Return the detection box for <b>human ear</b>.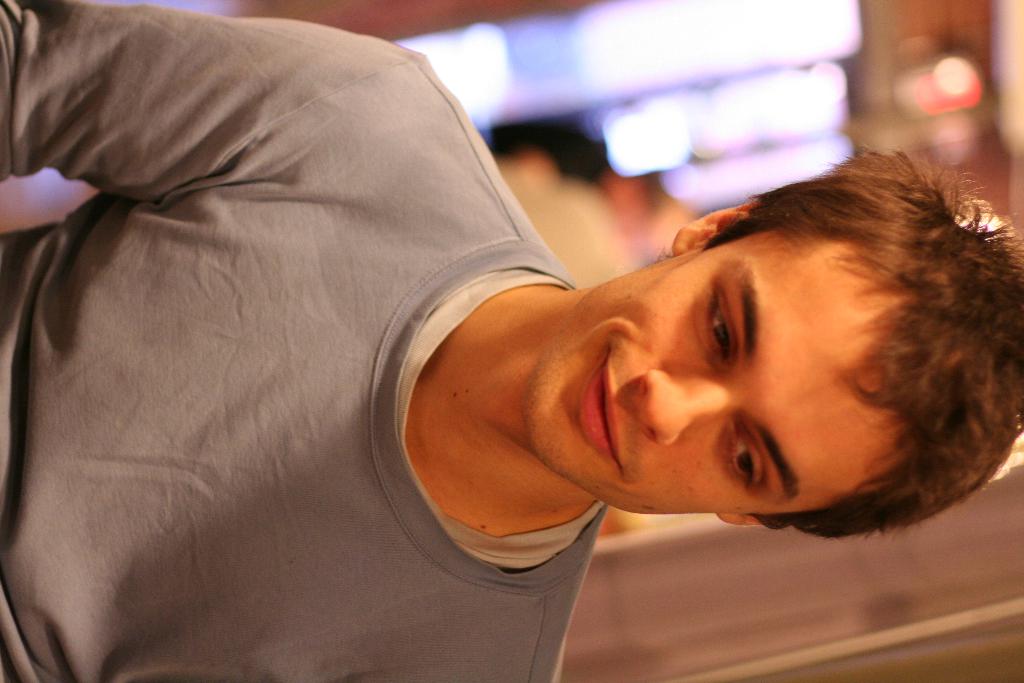
671:193:758:255.
